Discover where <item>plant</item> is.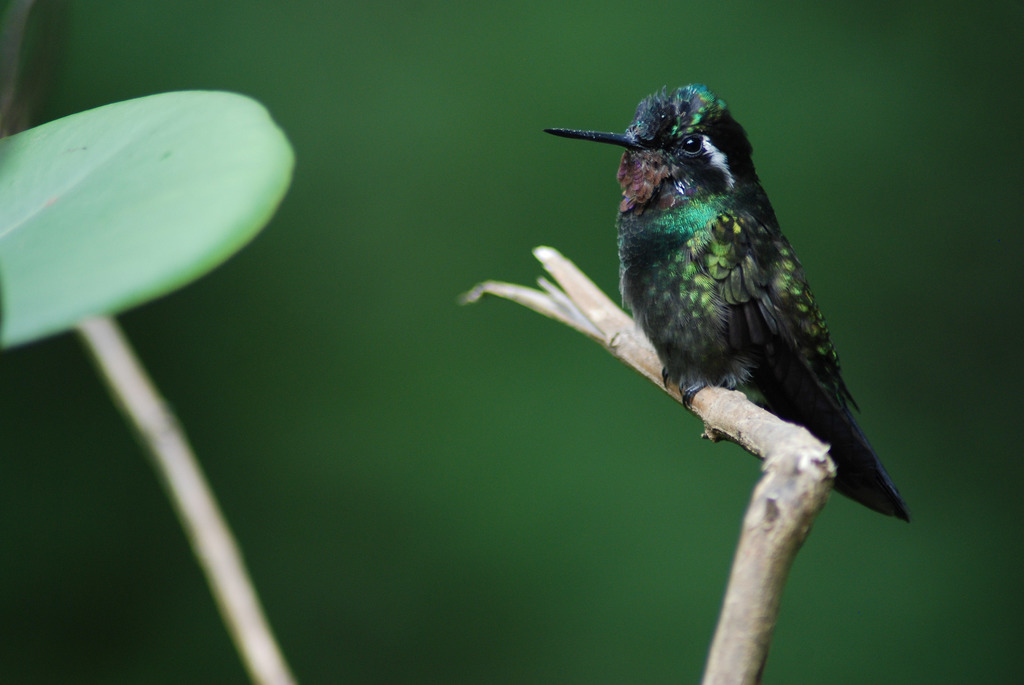
Discovered at (0, 84, 297, 684).
